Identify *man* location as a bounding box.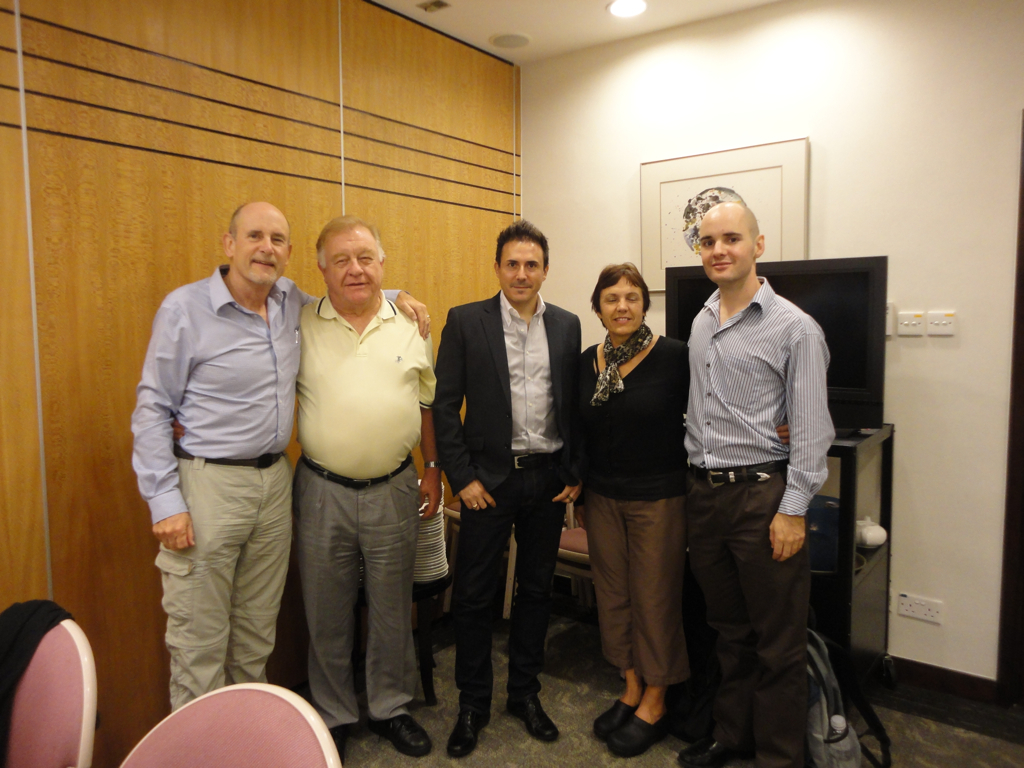
bbox(430, 213, 591, 767).
